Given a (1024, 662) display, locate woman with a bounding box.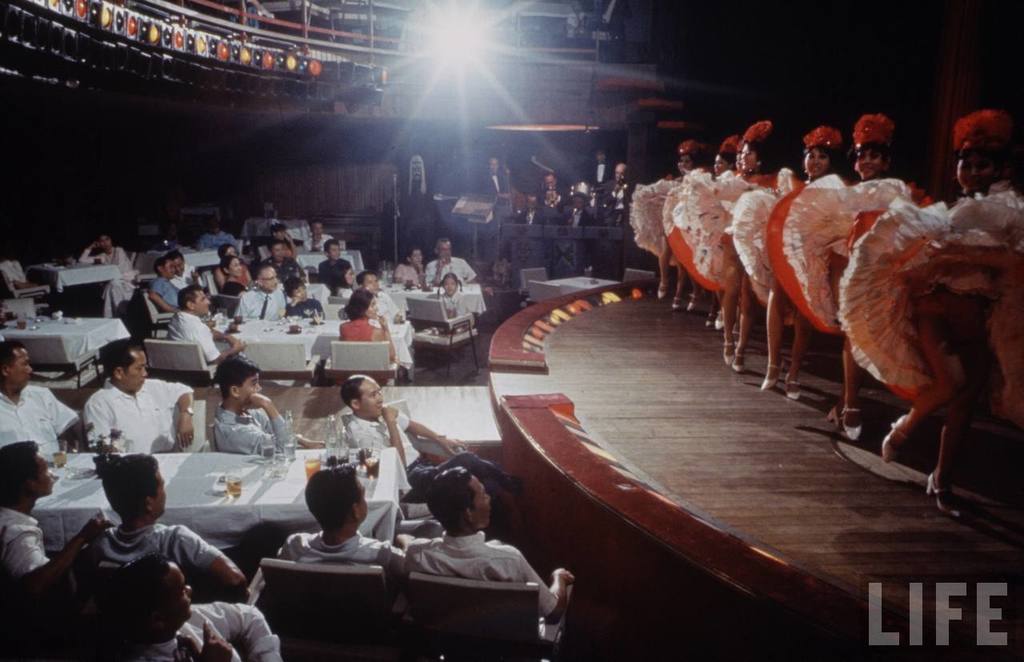
Located: BBox(78, 233, 138, 320).
